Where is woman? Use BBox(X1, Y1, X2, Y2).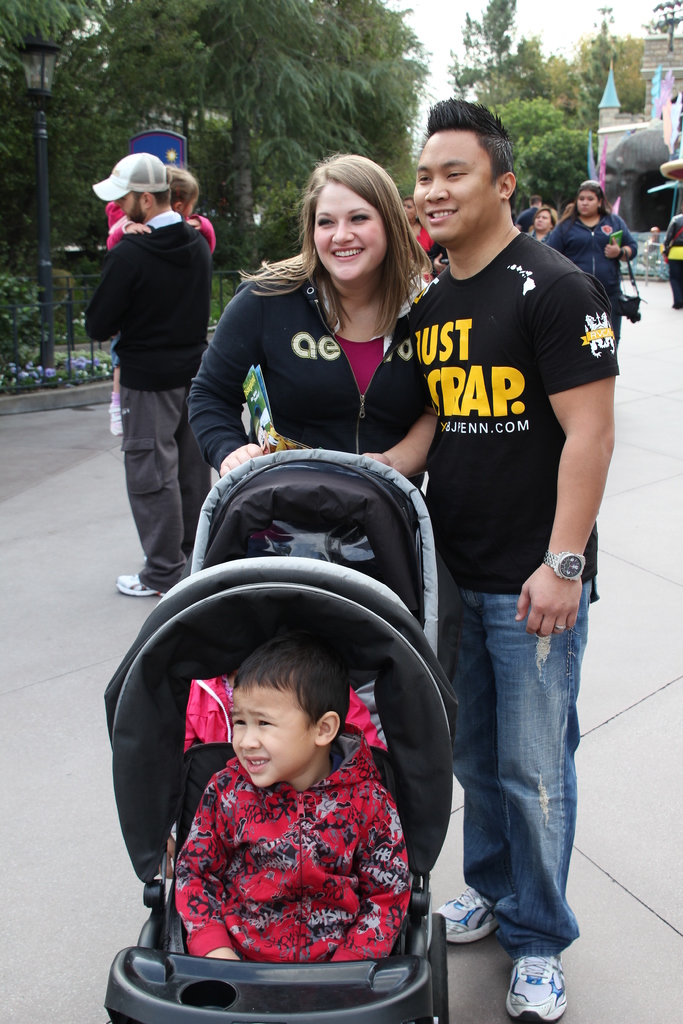
BBox(530, 205, 561, 237).
